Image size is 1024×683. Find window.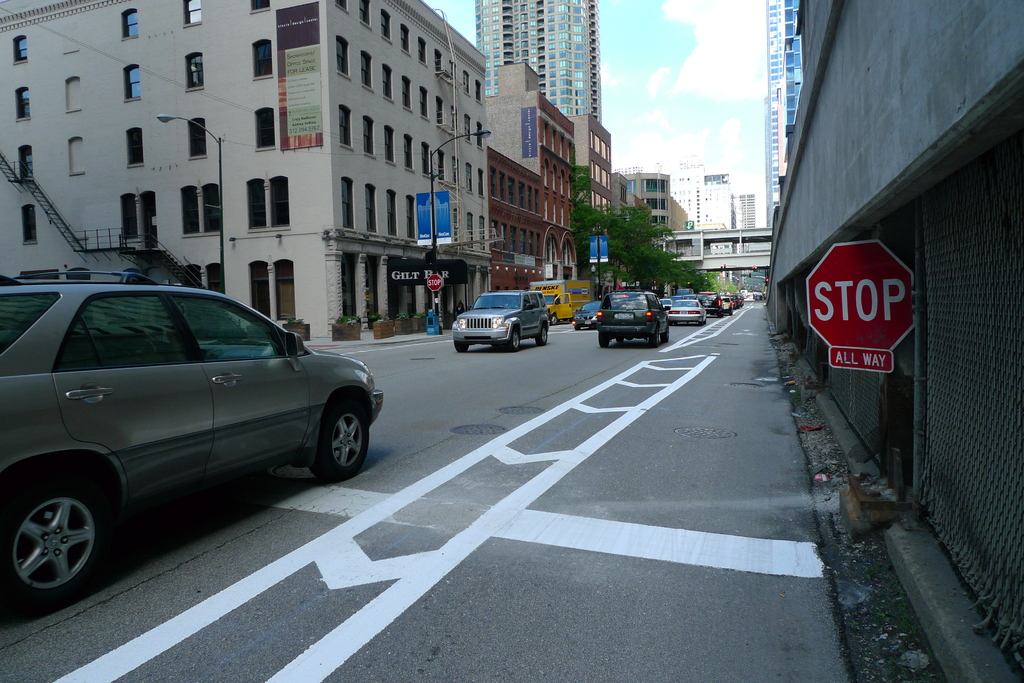
[475, 78, 483, 103].
